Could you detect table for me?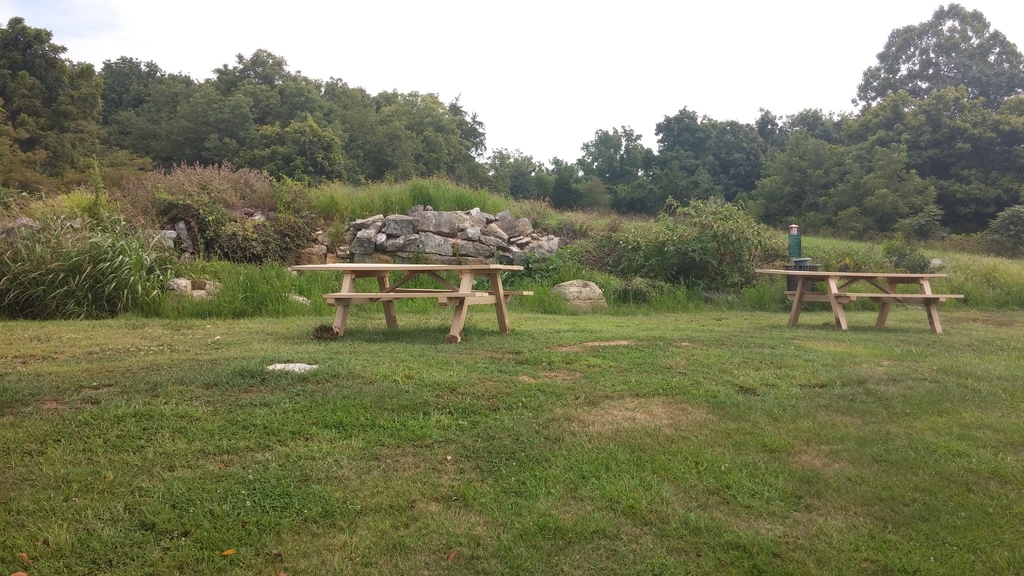
Detection result: detection(747, 259, 961, 338).
